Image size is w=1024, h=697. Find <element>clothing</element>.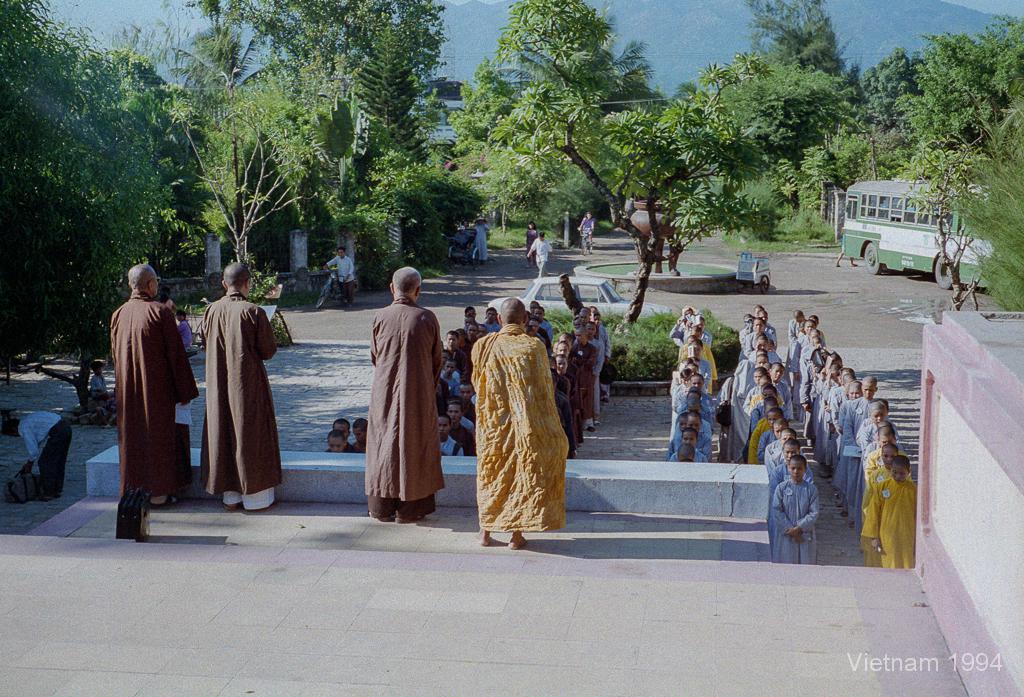
473:323:571:536.
